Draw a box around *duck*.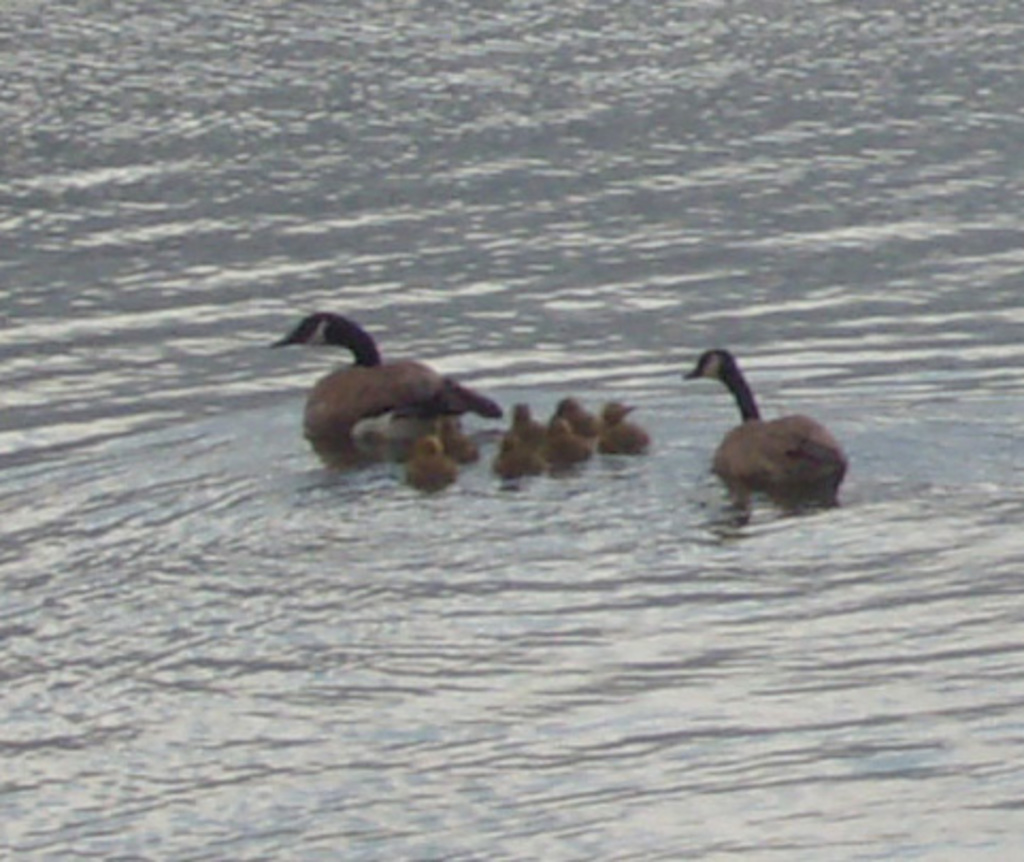
402:432:462:492.
